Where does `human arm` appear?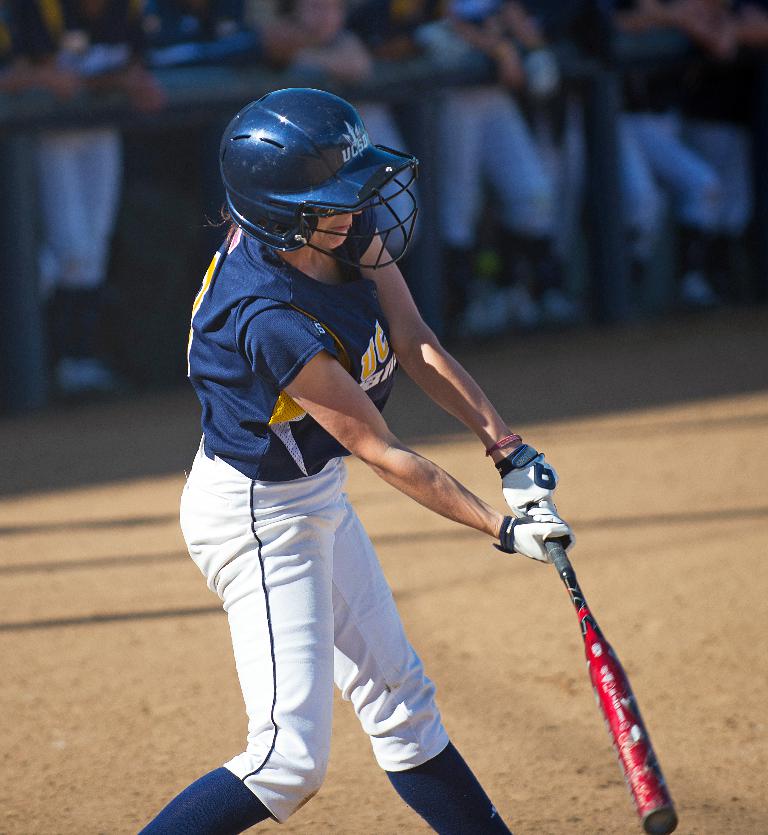
Appears at (left=258, top=301, right=579, bottom=566).
